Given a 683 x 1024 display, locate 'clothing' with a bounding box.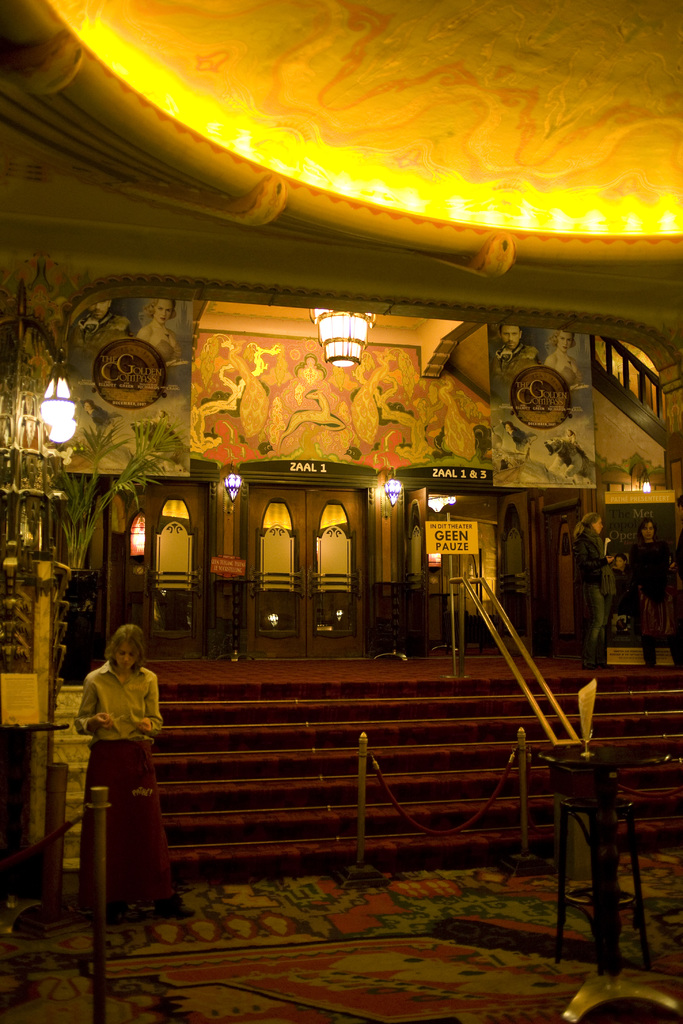
Located: {"left": 563, "top": 366, "right": 584, "bottom": 385}.
